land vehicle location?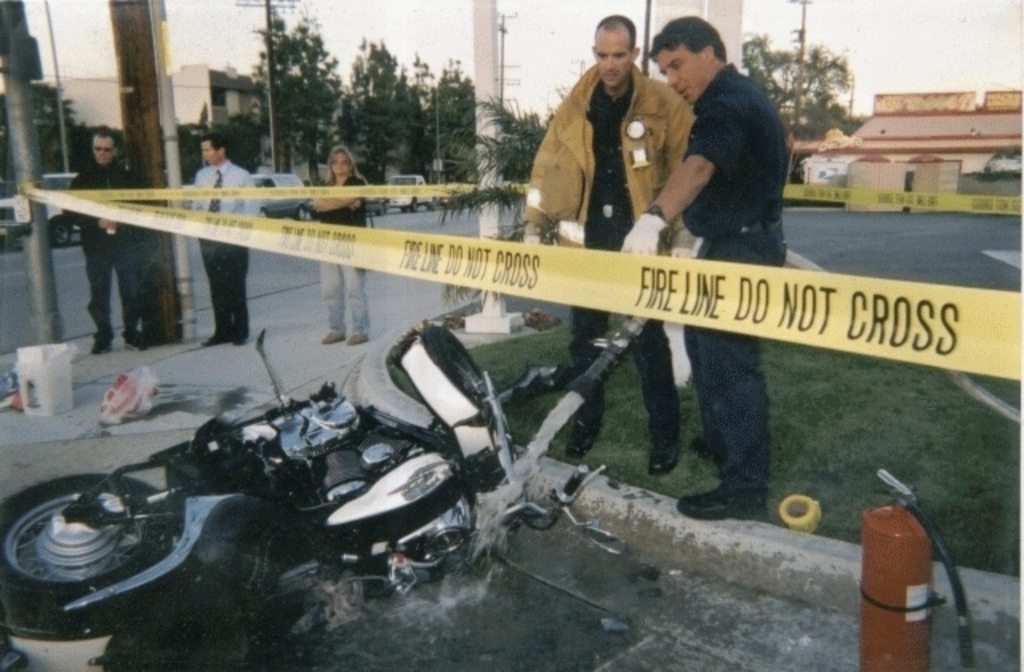
x1=358 y1=182 x2=386 y2=218
